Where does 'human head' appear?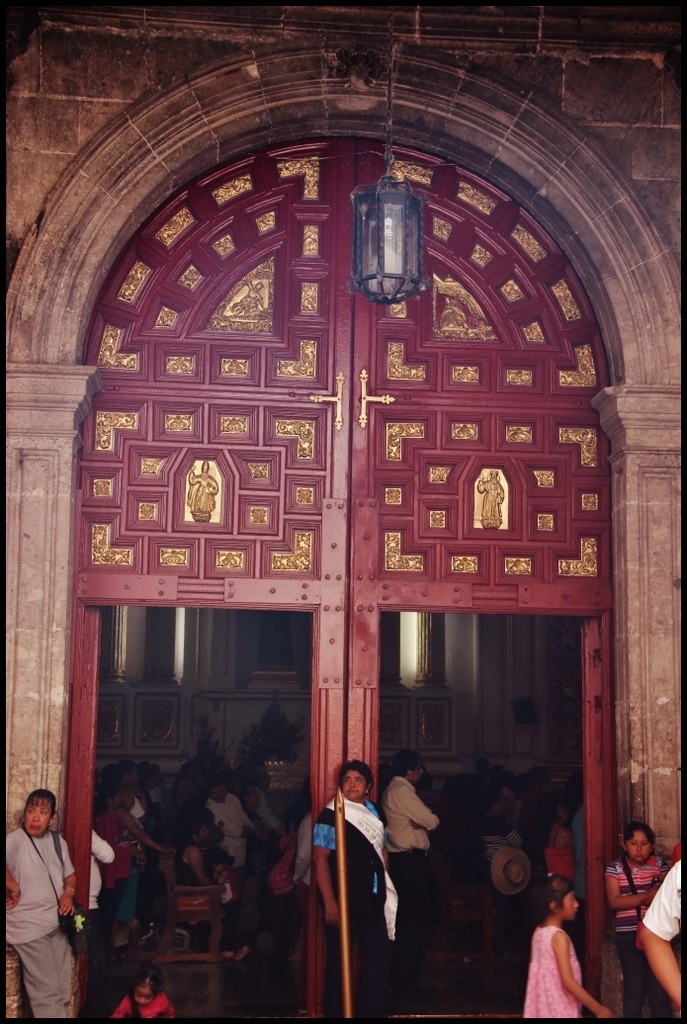
Appears at left=390, top=750, right=421, bottom=786.
